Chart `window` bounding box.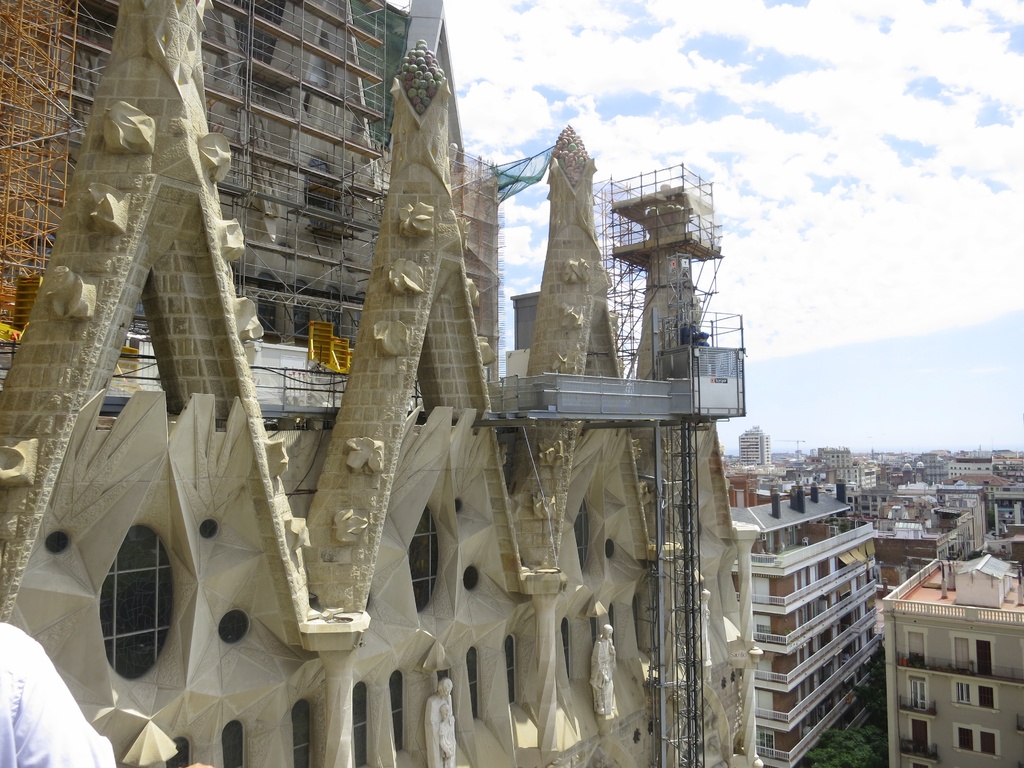
Charted: region(347, 683, 365, 767).
